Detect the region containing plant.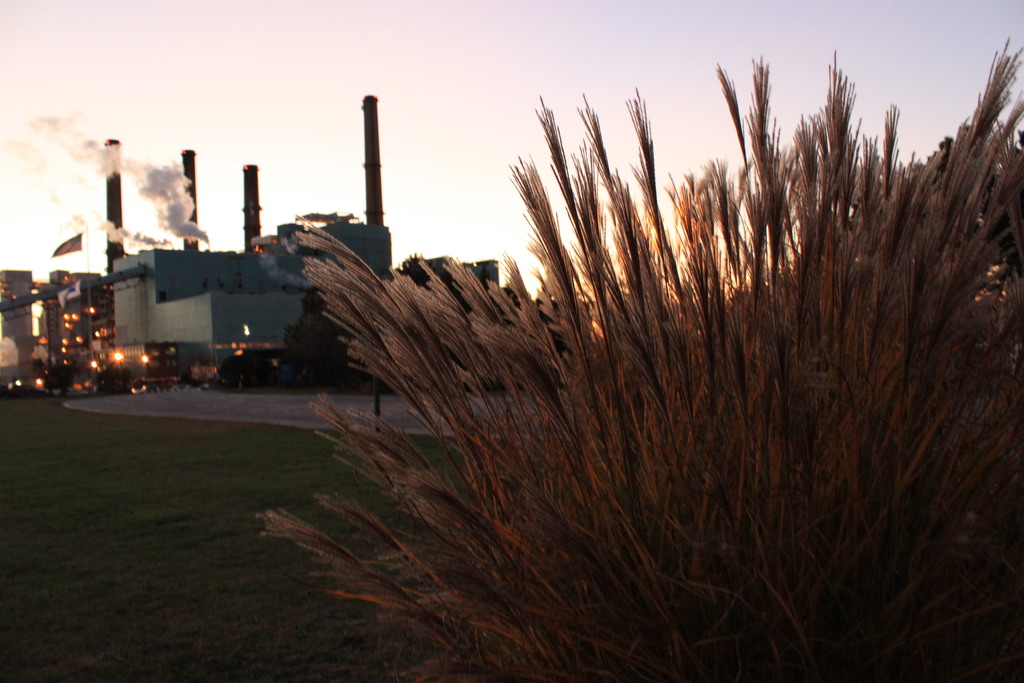
{"left": 110, "top": 80, "right": 931, "bottom": 654}.
